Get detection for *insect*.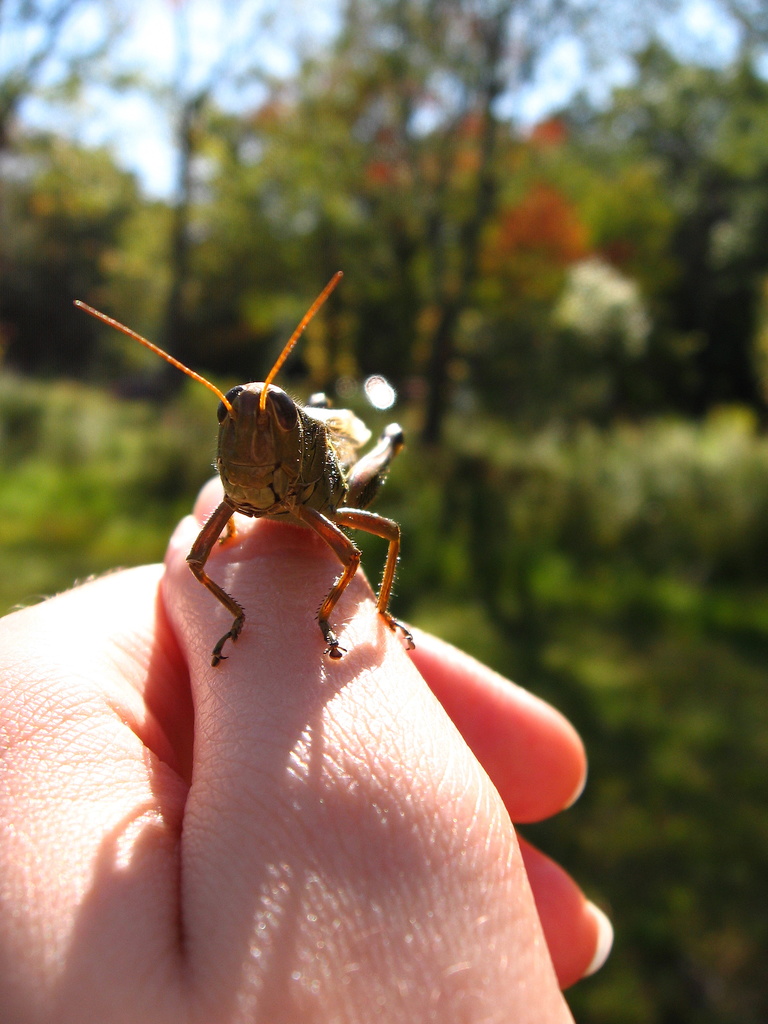
Detection: 79 264 408 671.
